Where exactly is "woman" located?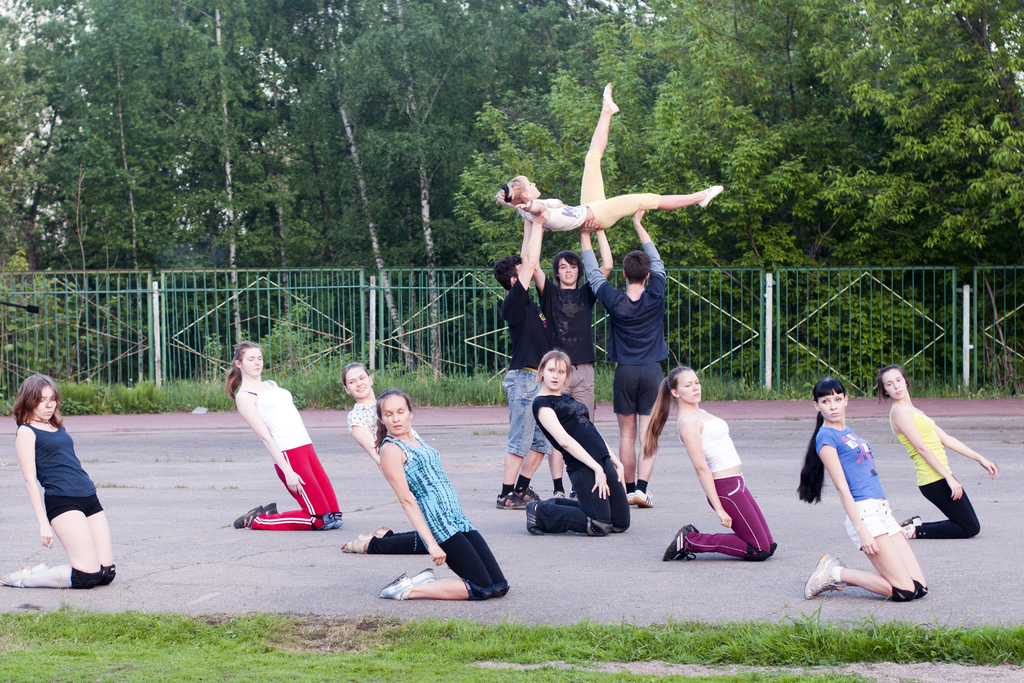
Its bounding box is rect(645, 358, 780, 568).
